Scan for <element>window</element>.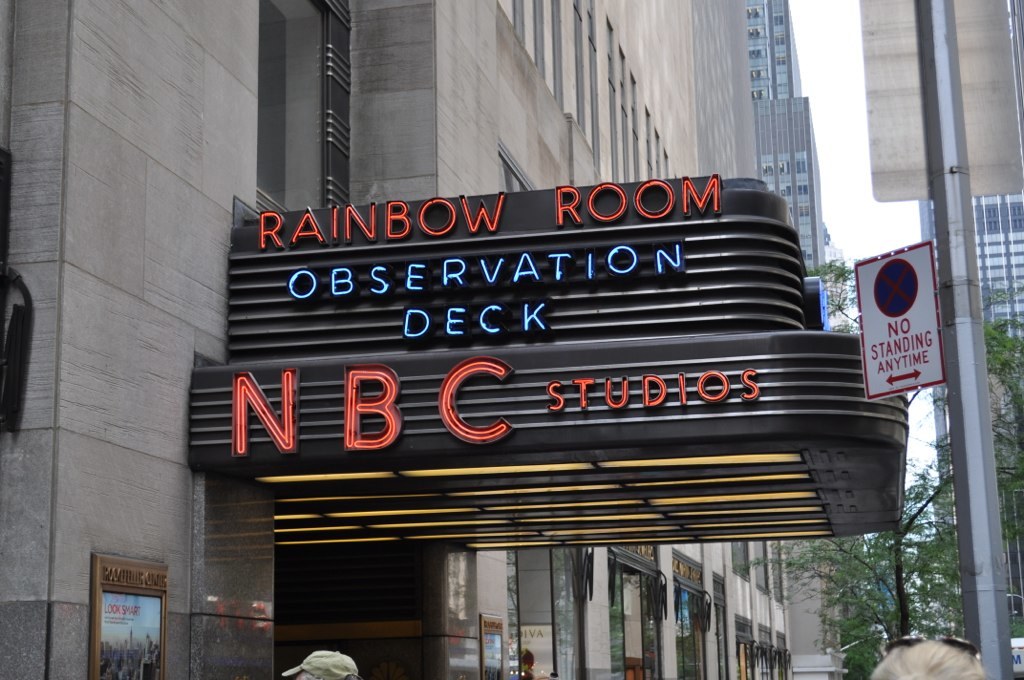
Scan result: <box>779,182,790,196</box>.
